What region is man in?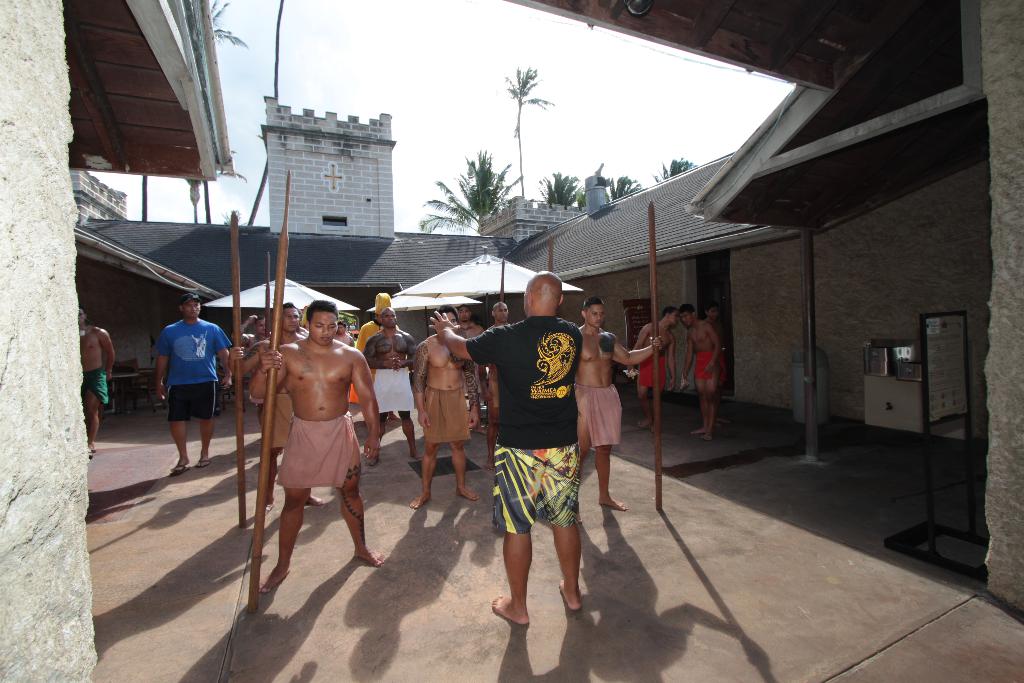
[333, 320, 356, 346].
